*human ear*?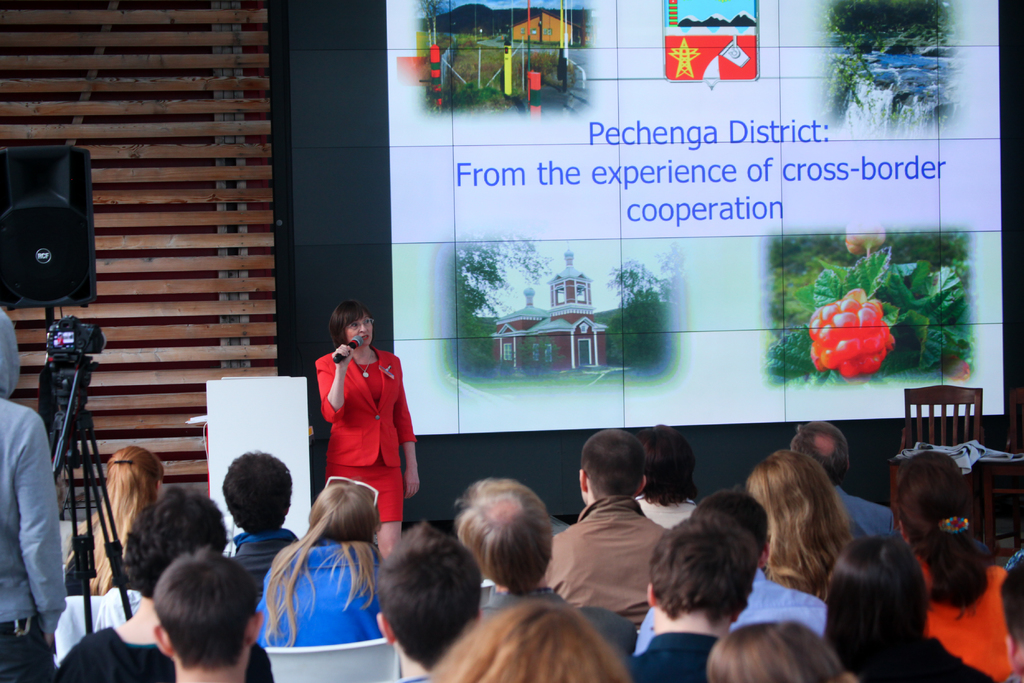
pyautogui.locateOnScreen(649, 580, 655, 605)
